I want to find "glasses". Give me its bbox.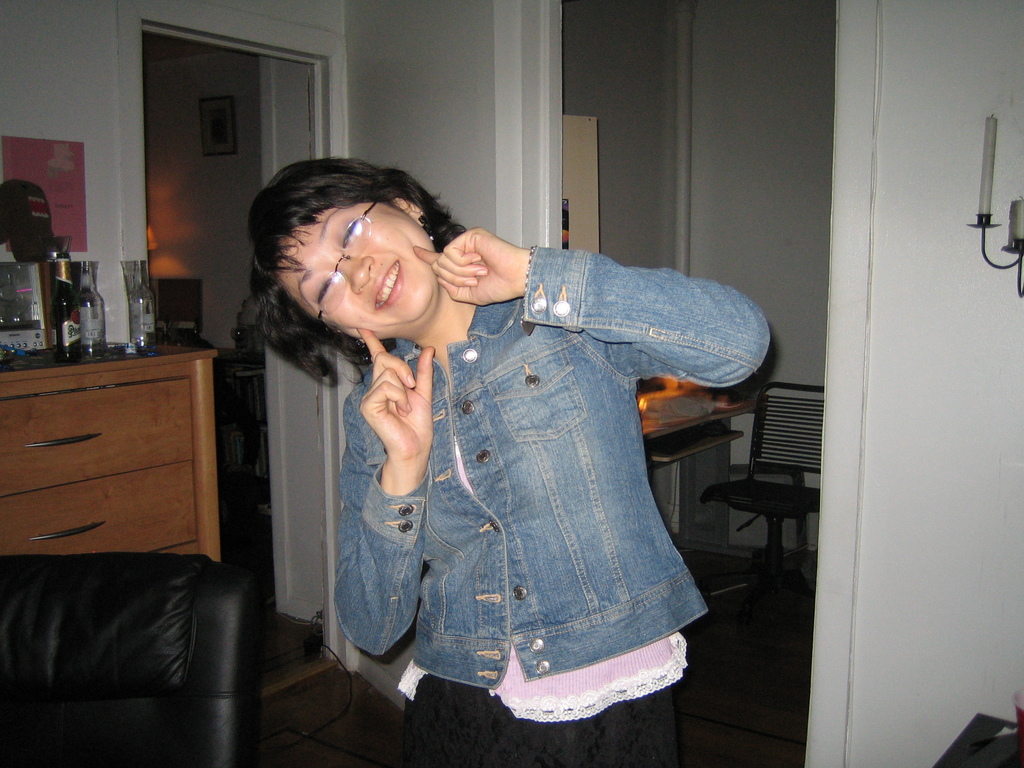
{"x1": 301, "y1": 201, "x2": 377, "y2": 324}.
